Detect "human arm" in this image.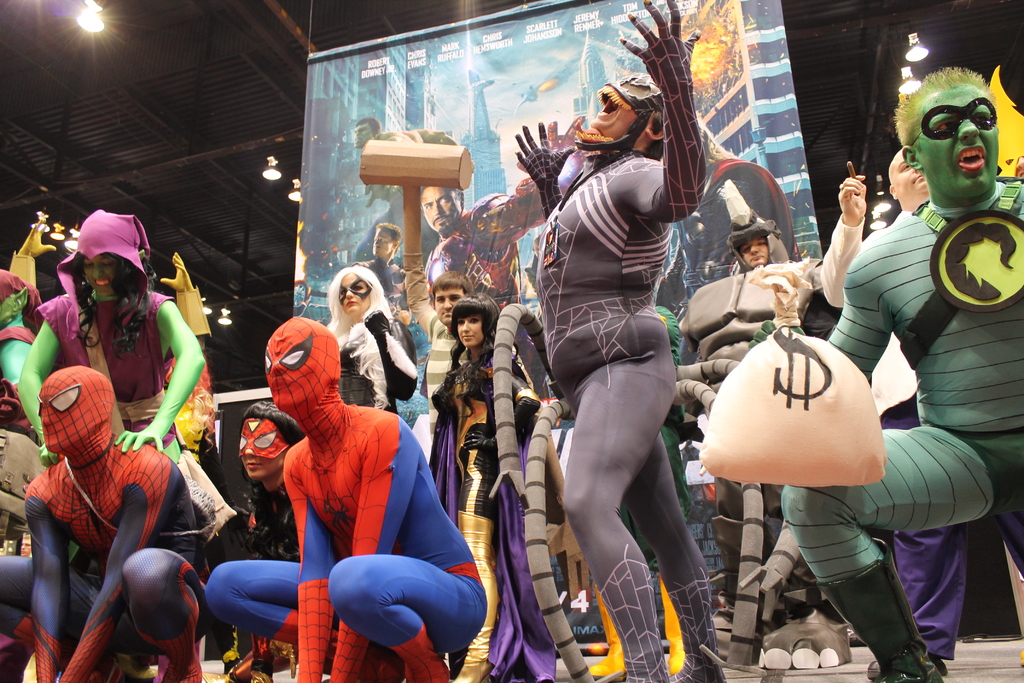
Detection: BBox(10, 304, 71, 469).
